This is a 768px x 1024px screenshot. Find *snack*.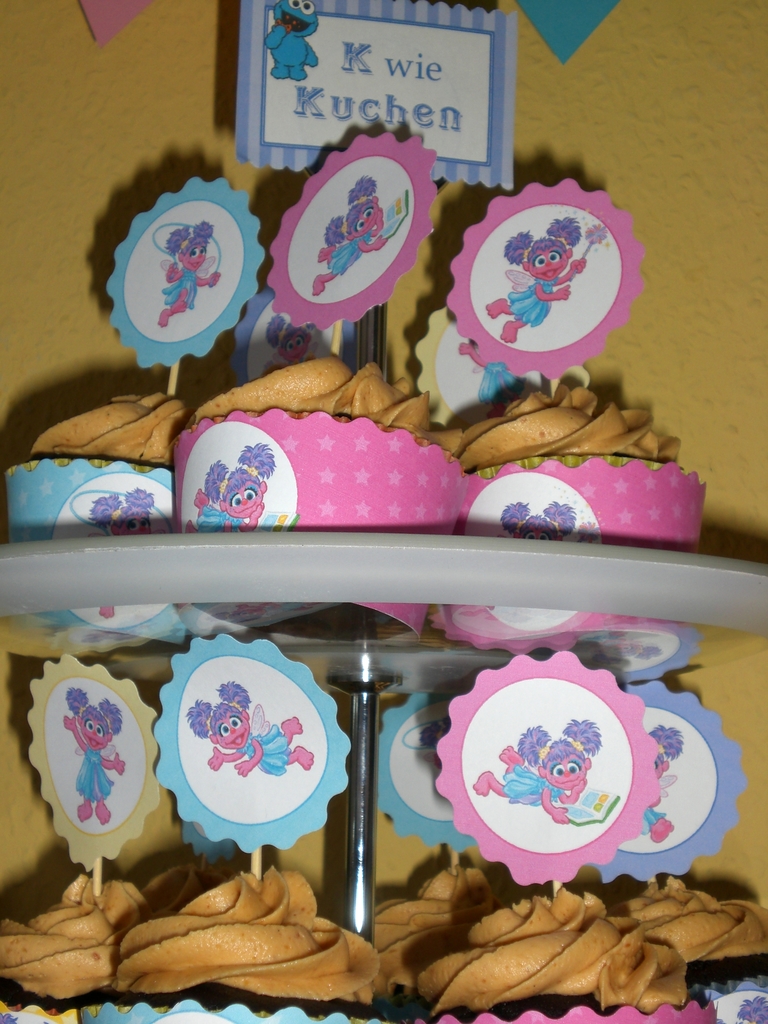
Bounding box: {"left": 408, "top": 880, "right": 708, "bottom": 1012}.
